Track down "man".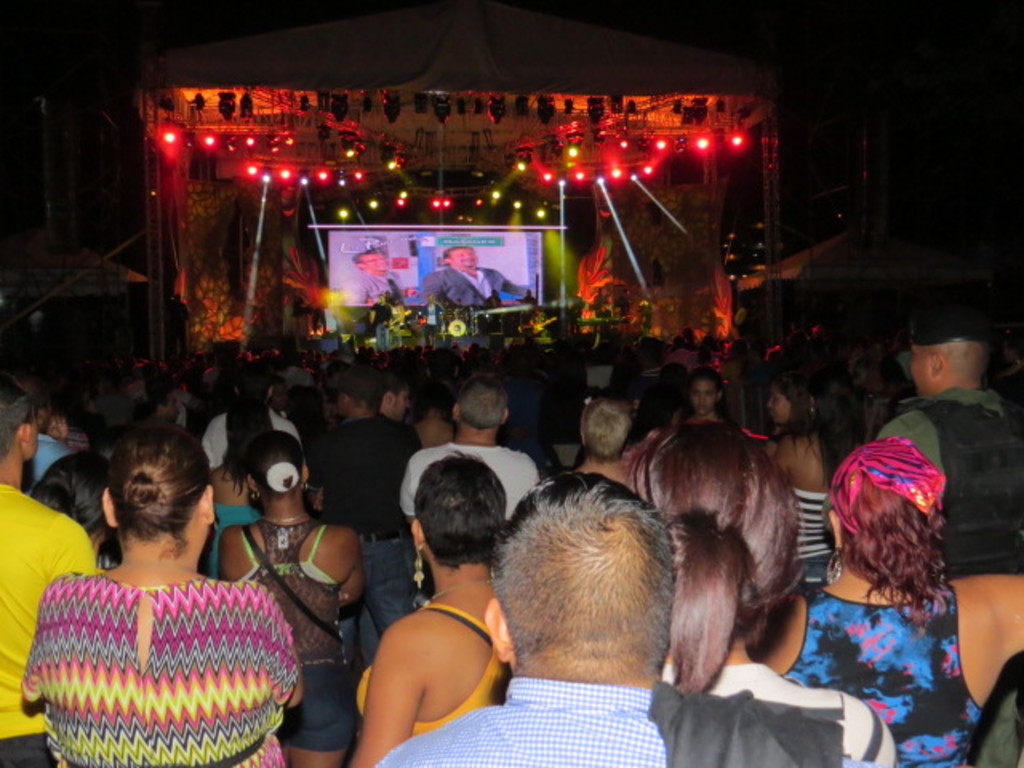
Tracked to BBox(589, 288, 606, 336).
